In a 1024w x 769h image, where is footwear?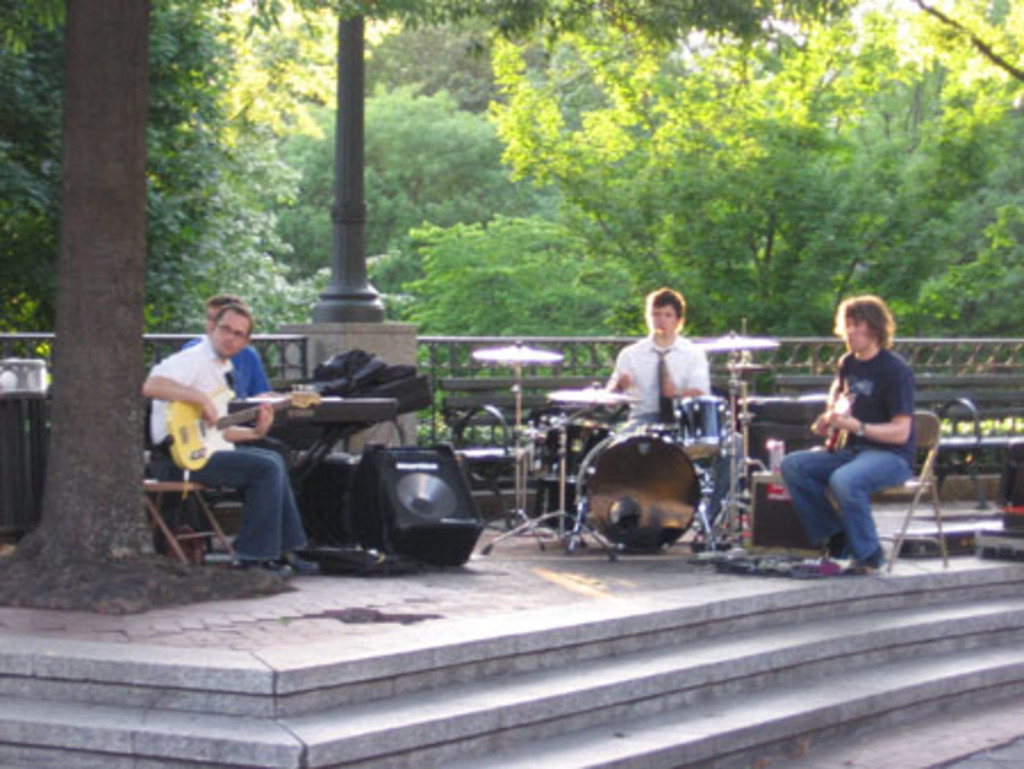
278 548 319 576.
